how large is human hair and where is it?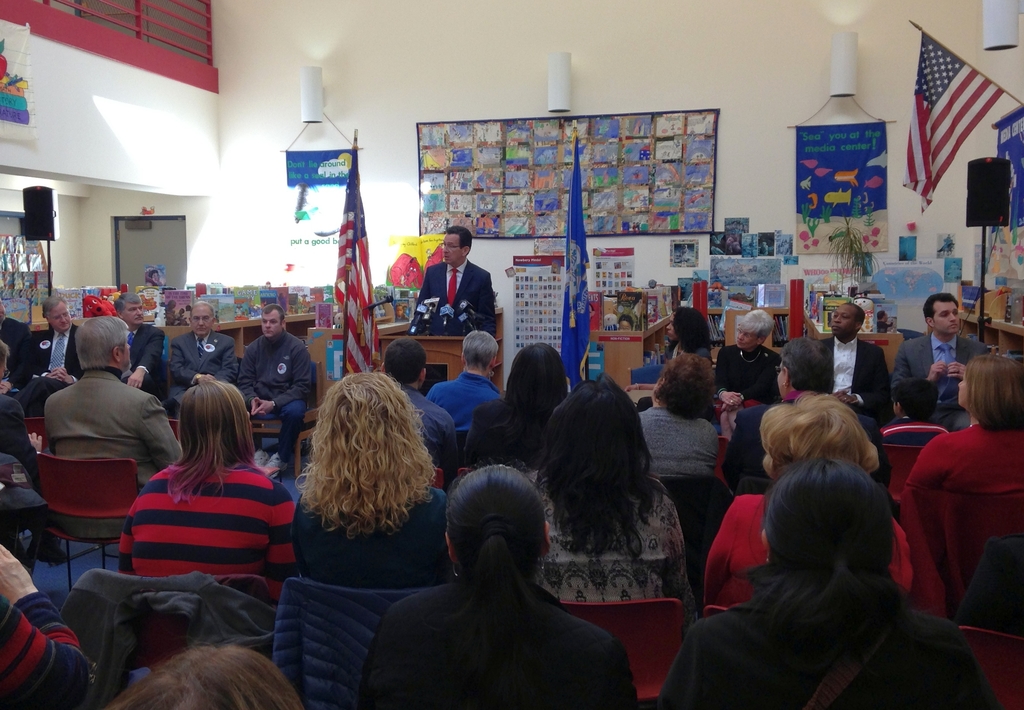
Bounding box: pyautogui.locateOnScreen(925, 291, 959, 323).
